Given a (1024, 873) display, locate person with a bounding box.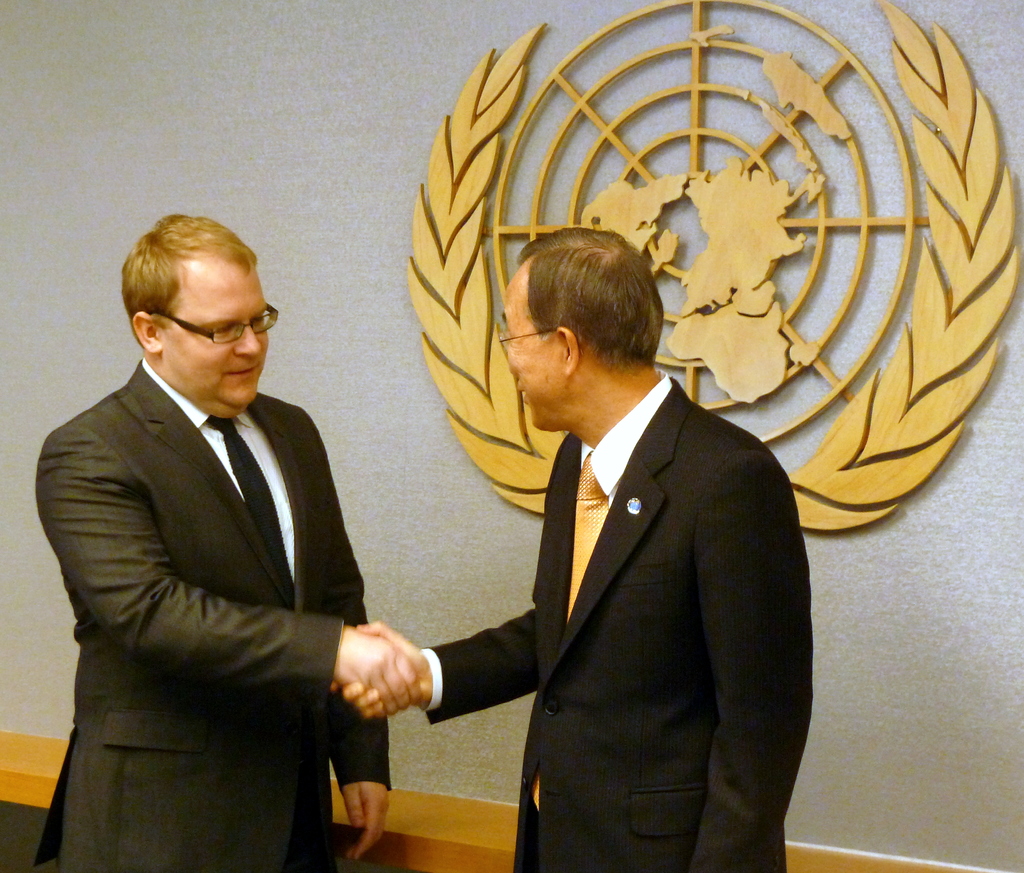
Located: [left=31, top=210, right=424, bottom=872].
